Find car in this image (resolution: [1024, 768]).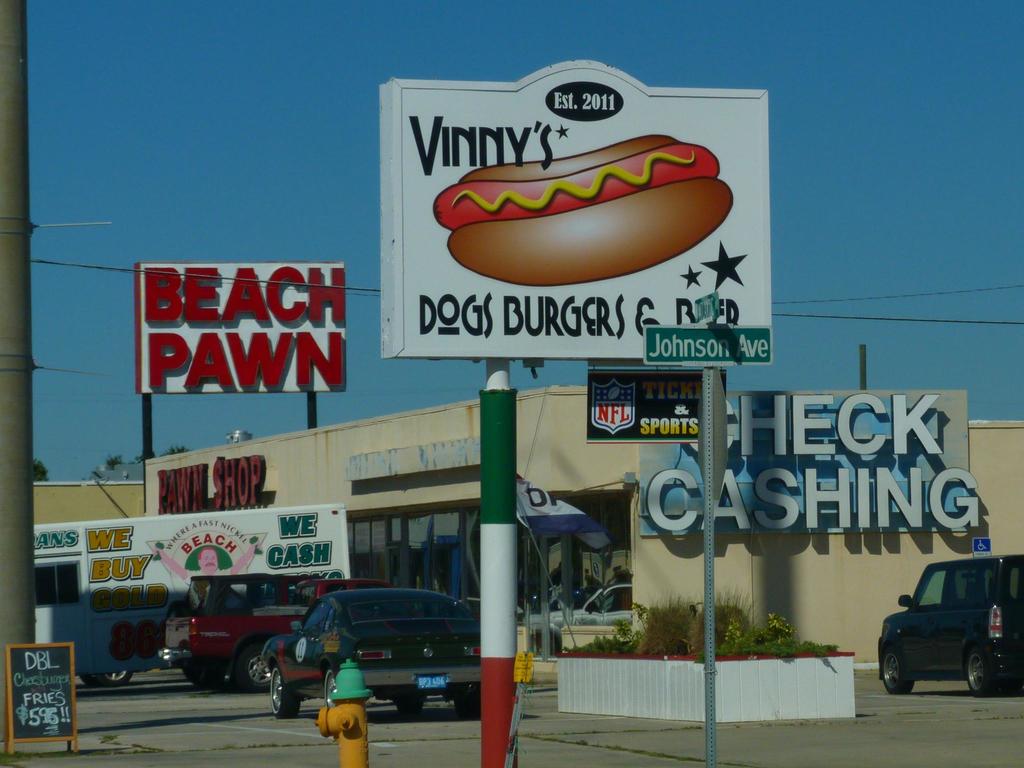
[left=157, top=566, right=349, bottom=694].
